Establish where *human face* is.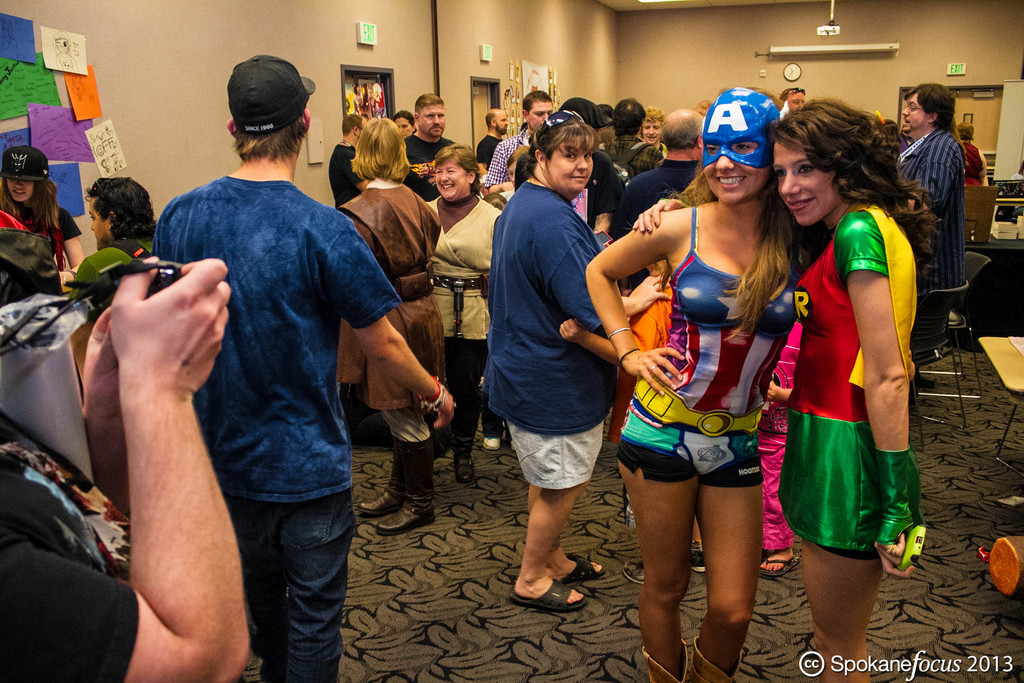
Established at Rect(640, 120, 659, 144).
